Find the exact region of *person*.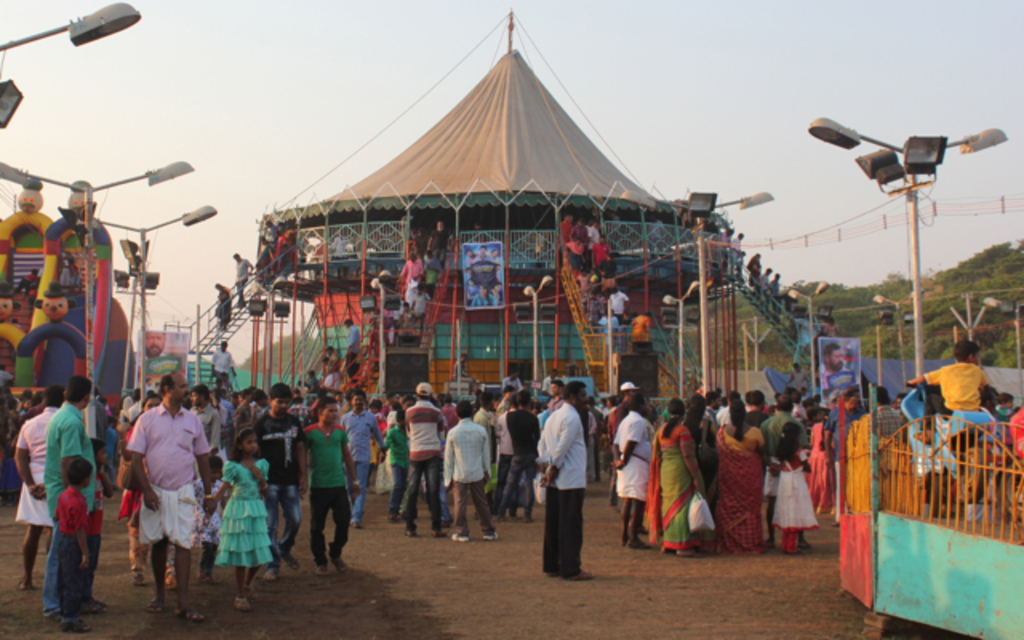
Exact region: [342, 314, 368, 381].
